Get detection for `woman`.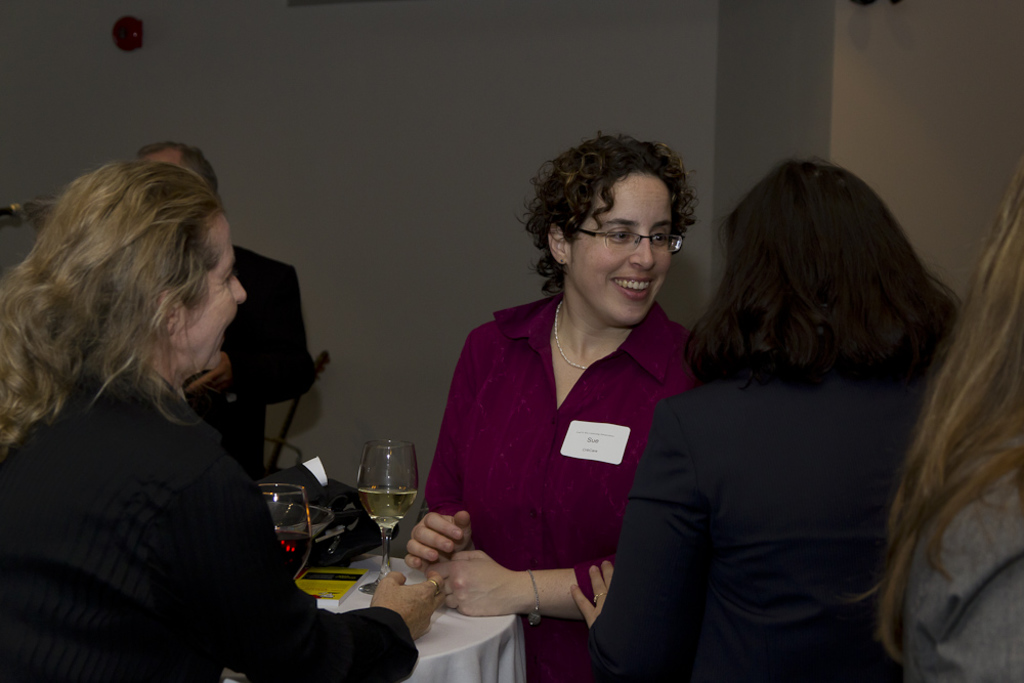
Detection: pyautogui.locateOnScreen(426, 146, 713, 651).
